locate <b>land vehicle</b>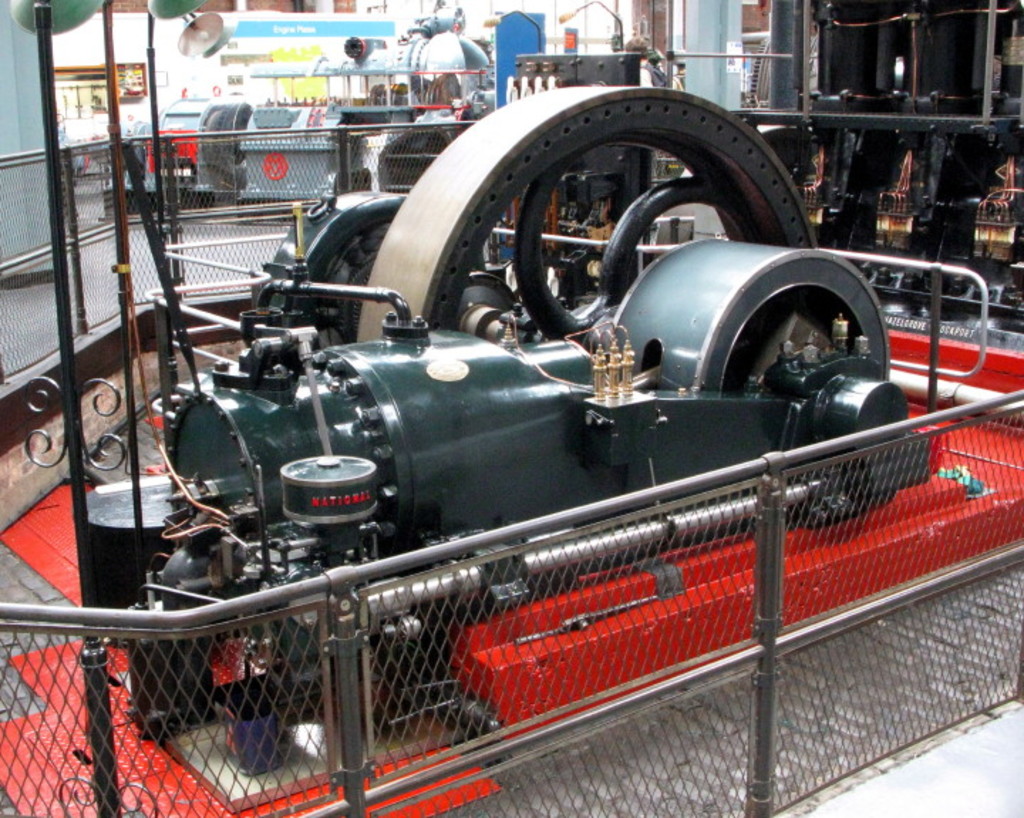
(left=0, top=75, right=1023, bottom=817)
